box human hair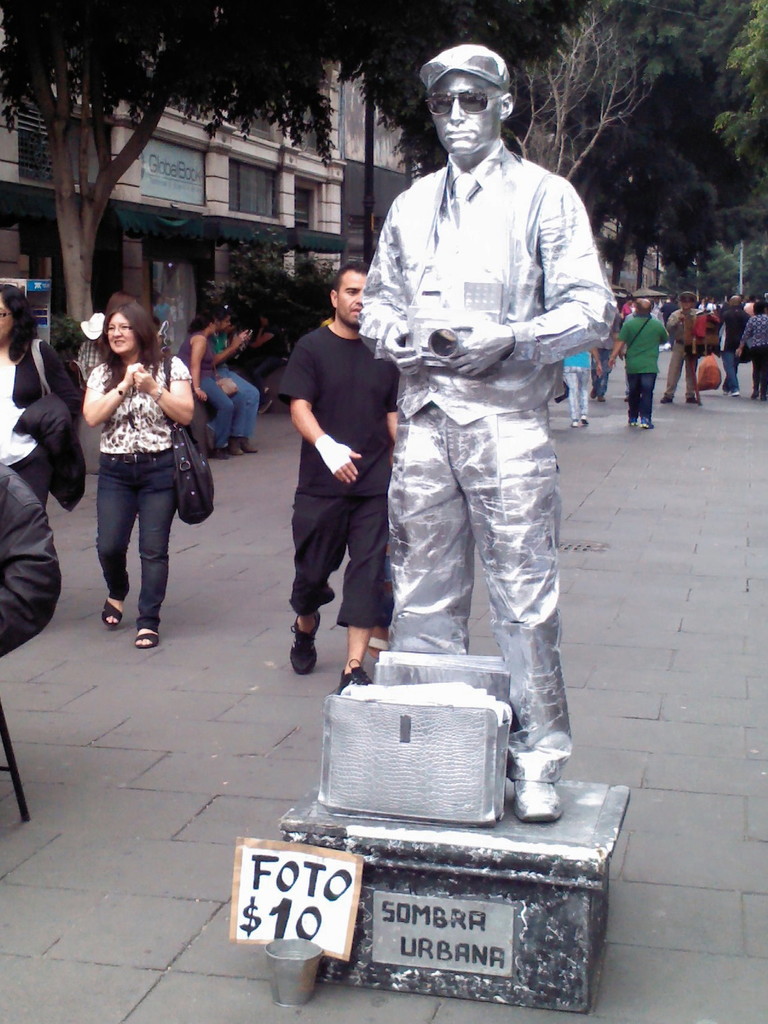
BBox(634, 300, 654, 318)
